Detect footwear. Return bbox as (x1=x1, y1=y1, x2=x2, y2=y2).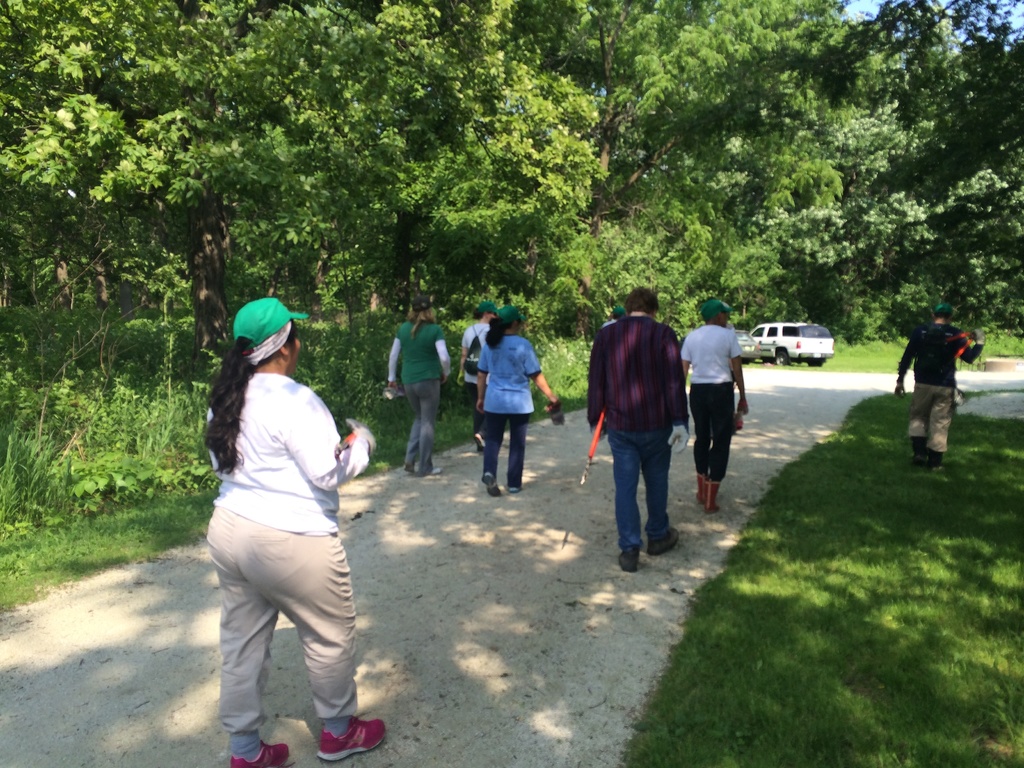
(x1=509, y1=484, x2=522, y2=497).
